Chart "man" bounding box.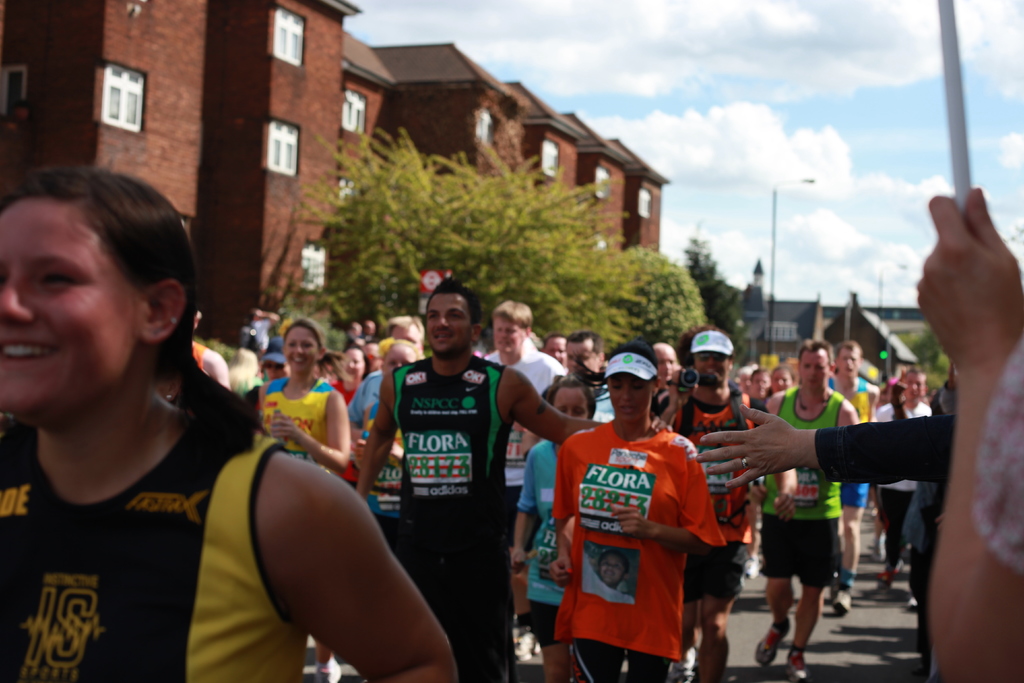
Charted: box=[346, 316, 420, 555].
